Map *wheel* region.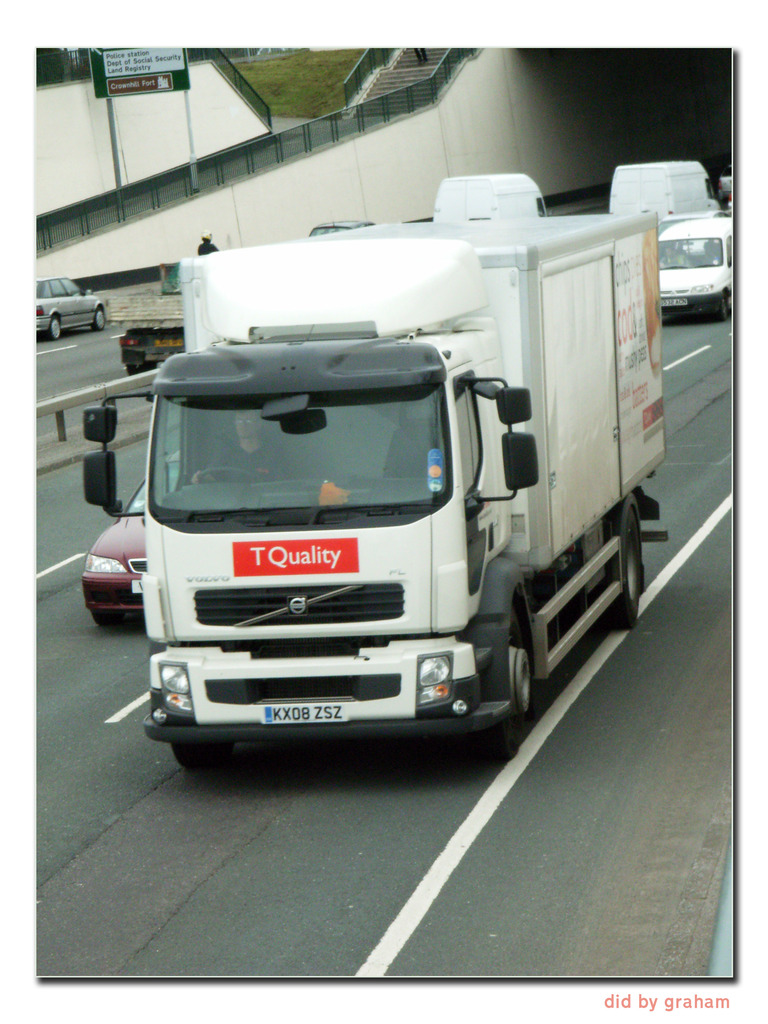
Mapped to box(177, 740, 229, 774).
